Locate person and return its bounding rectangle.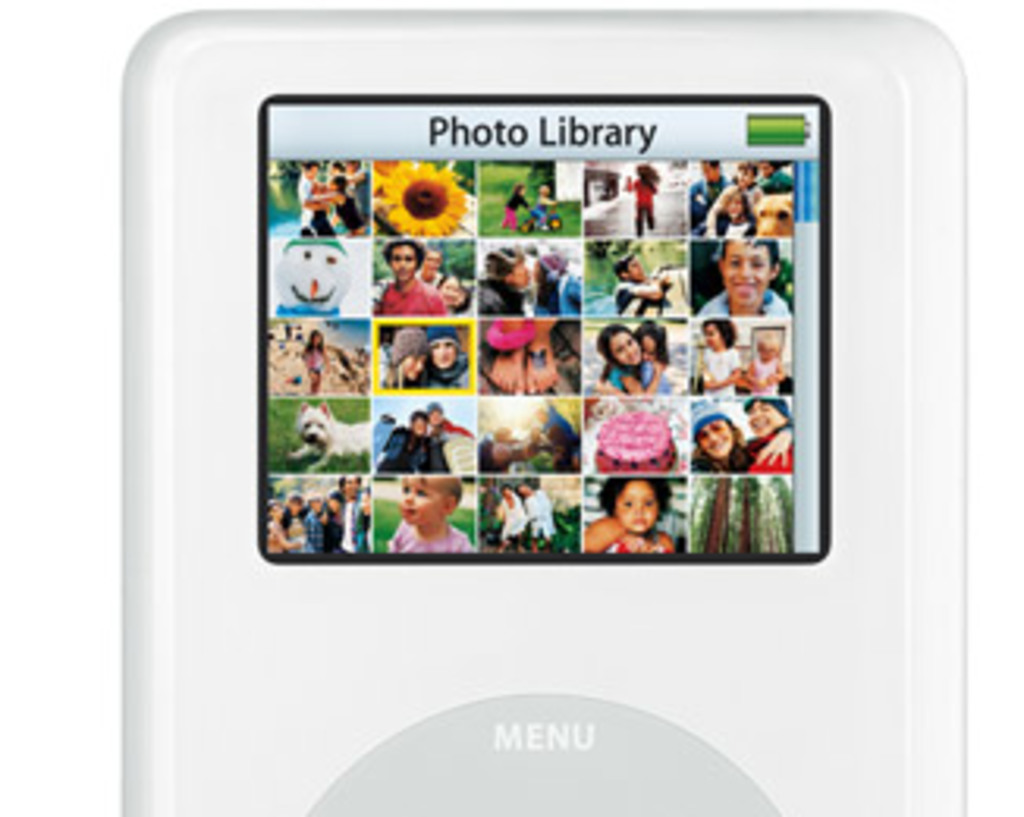
x1=430 y1=324 x2=468 y2=383.
